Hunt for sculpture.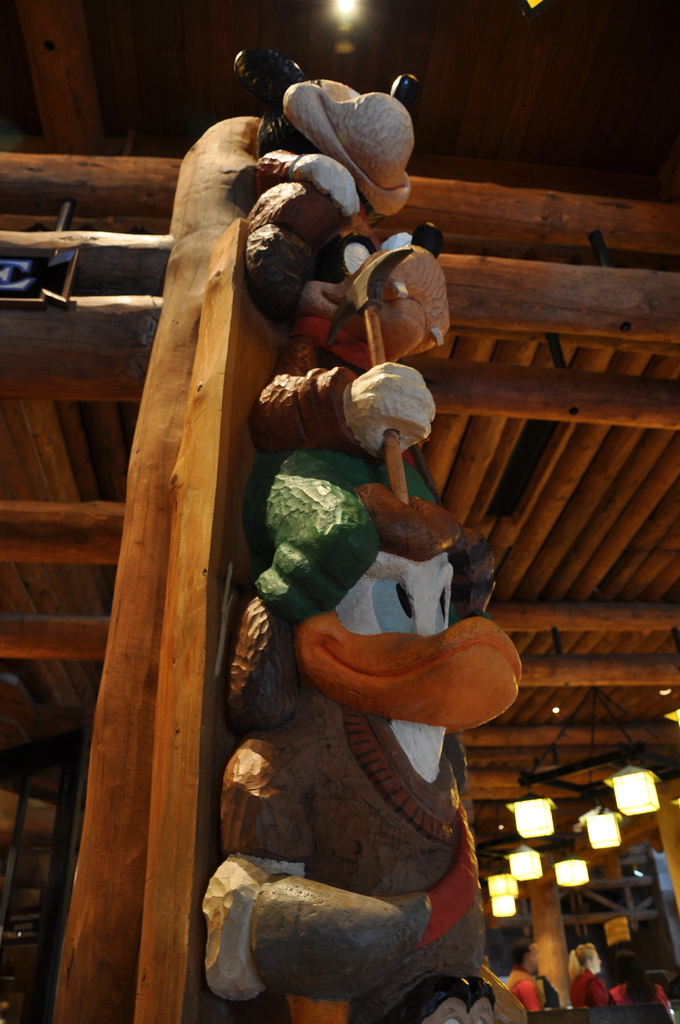
Hunted down at <region>209, 45, 435, 307</region>.
